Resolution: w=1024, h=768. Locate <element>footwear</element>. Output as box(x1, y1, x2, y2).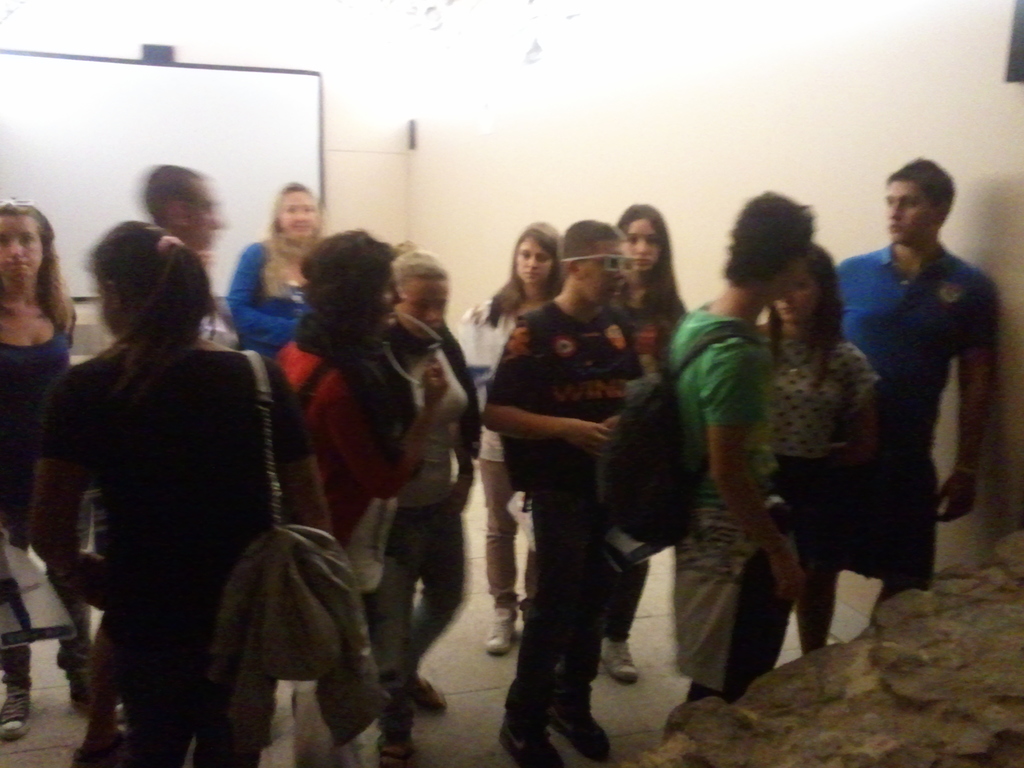
box(604, 634, 640, 683).
